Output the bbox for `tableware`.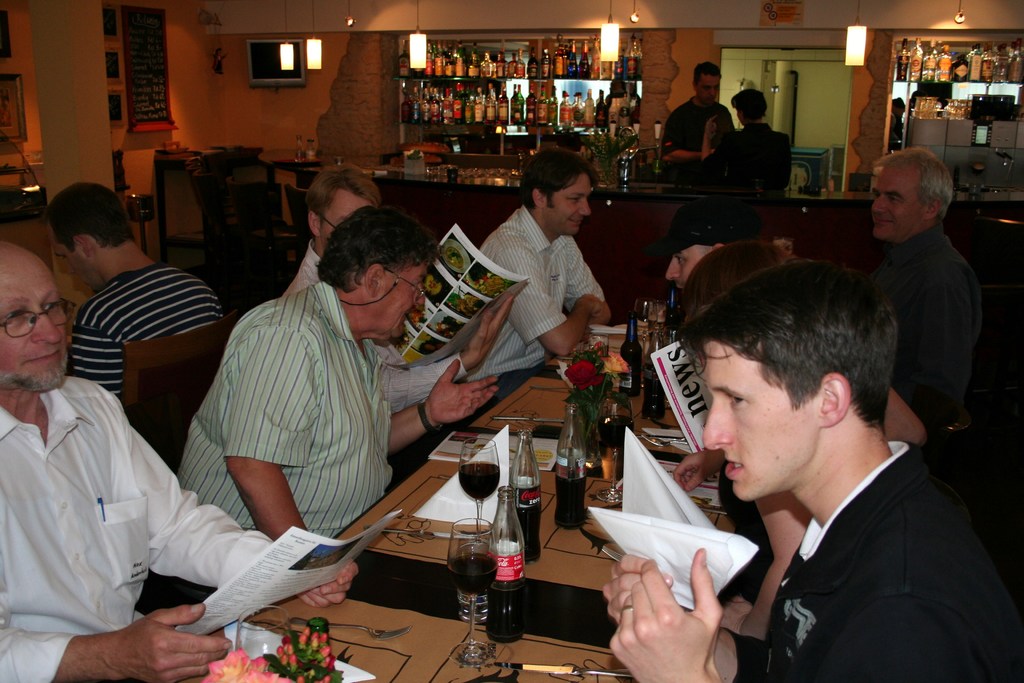
(632, 293, 656, 397).
